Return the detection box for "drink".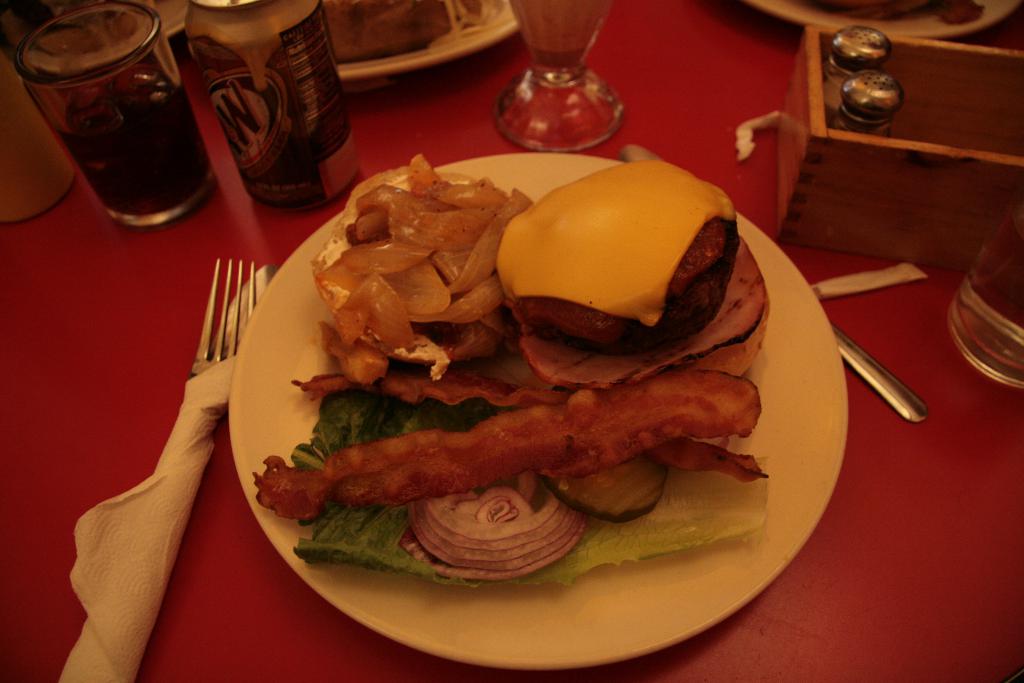
bbox(60, 66, 220, 233).
